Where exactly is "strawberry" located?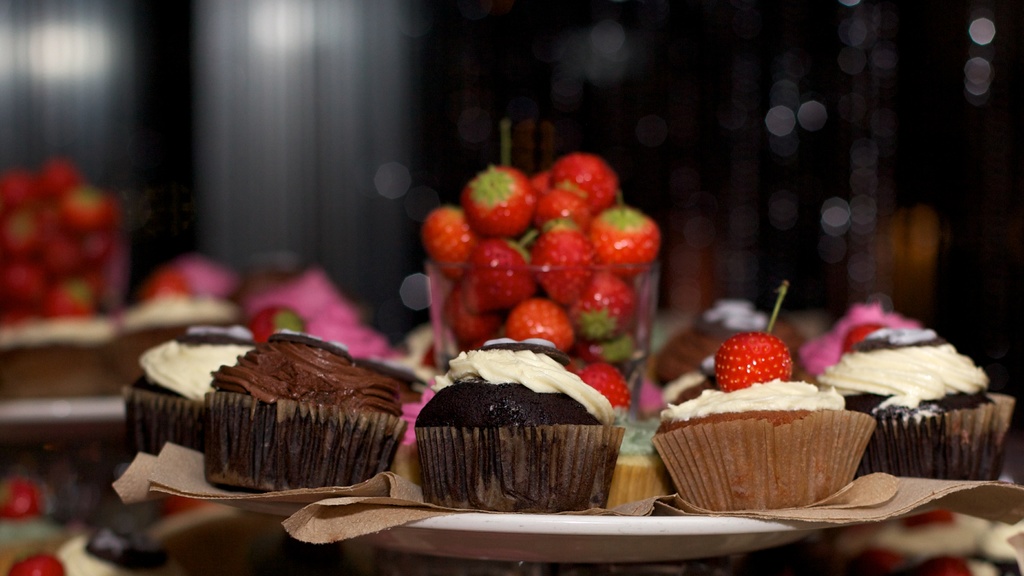
Its bounding box is detection(708, 330, 797, 392).
